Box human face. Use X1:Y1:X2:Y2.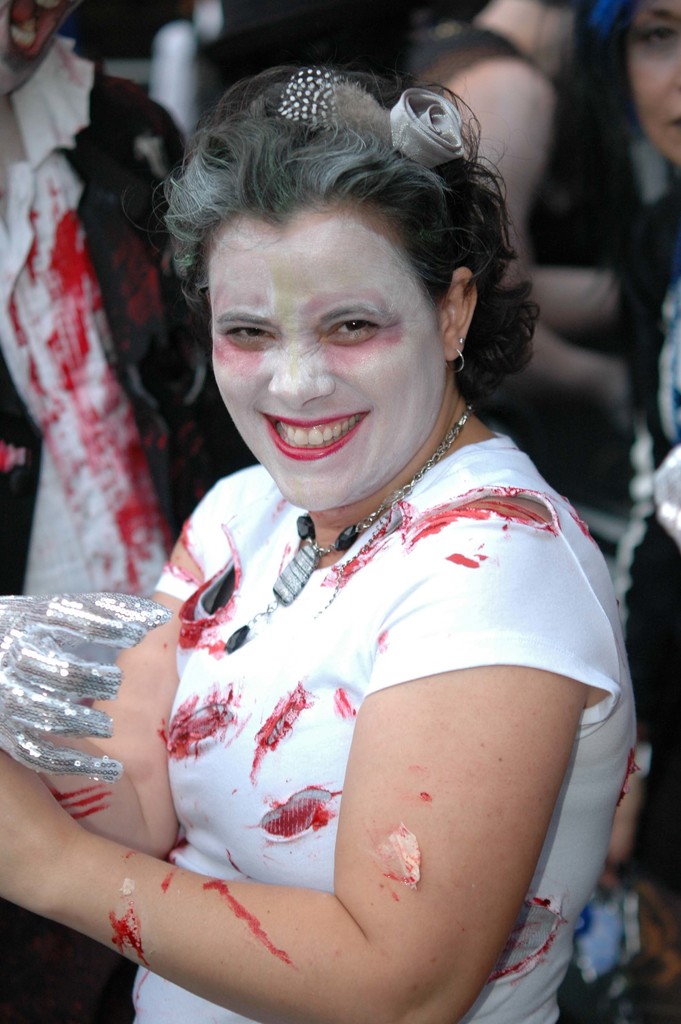
209:197:462:473.
